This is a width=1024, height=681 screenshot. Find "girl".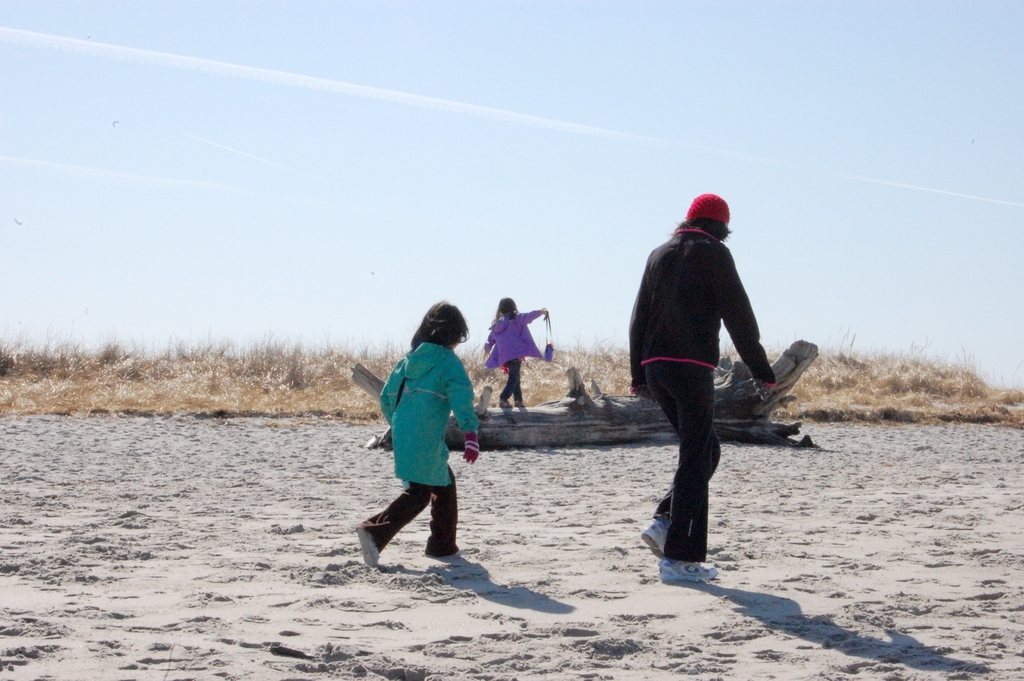
Bounding box: left=358, top=301, right=483, bottom=573.
